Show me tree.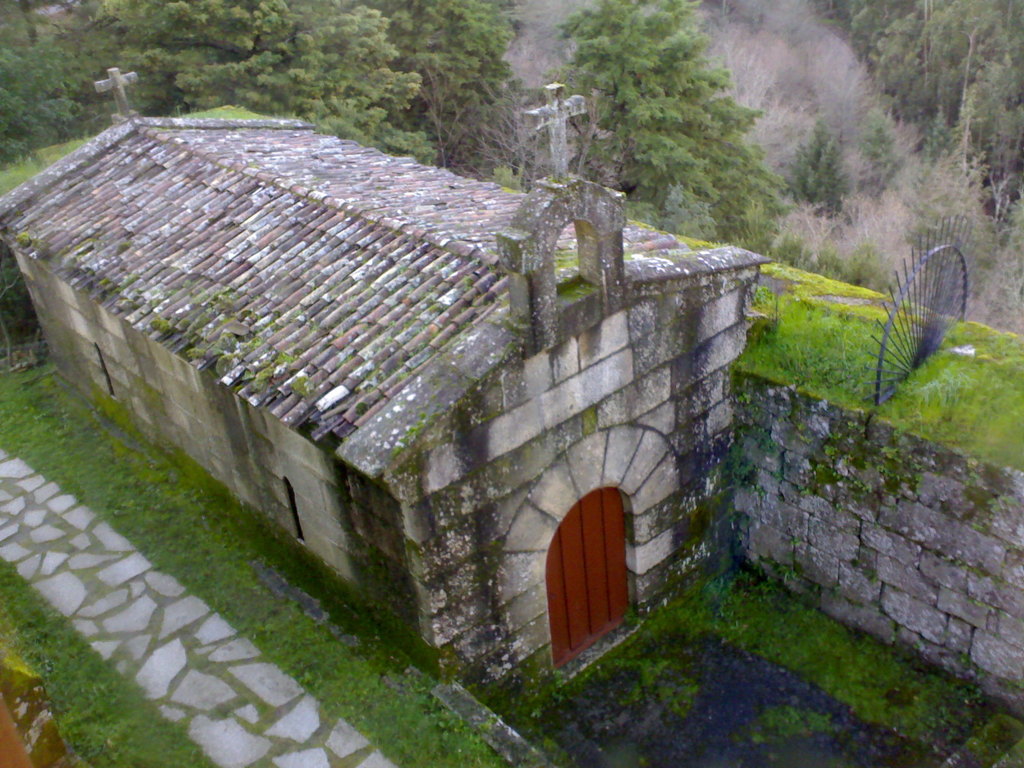
tree is here: 909/102/1018/311.
